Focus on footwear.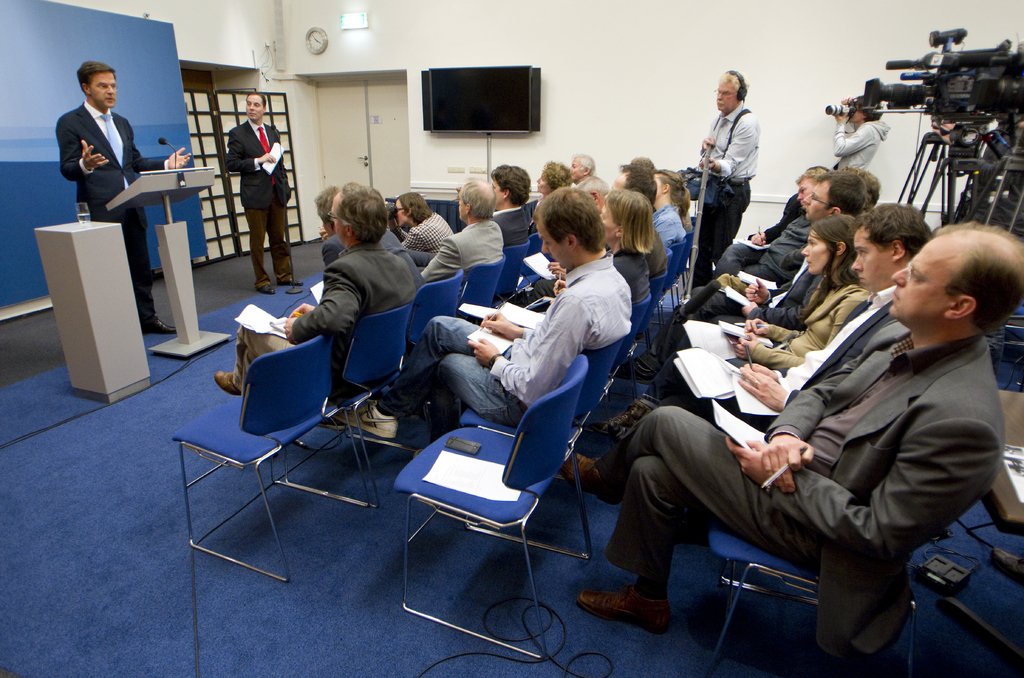
Focused at left=317, top=415, right=346, bottom=430.
